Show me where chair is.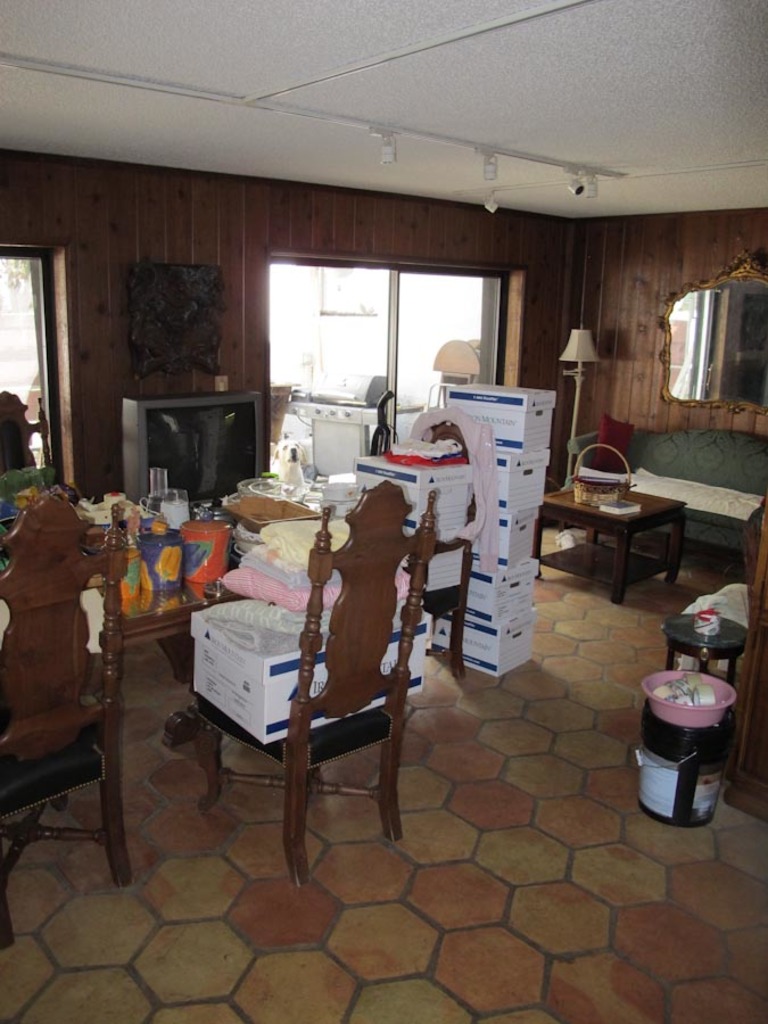
chair is at [188,479,438,887].
